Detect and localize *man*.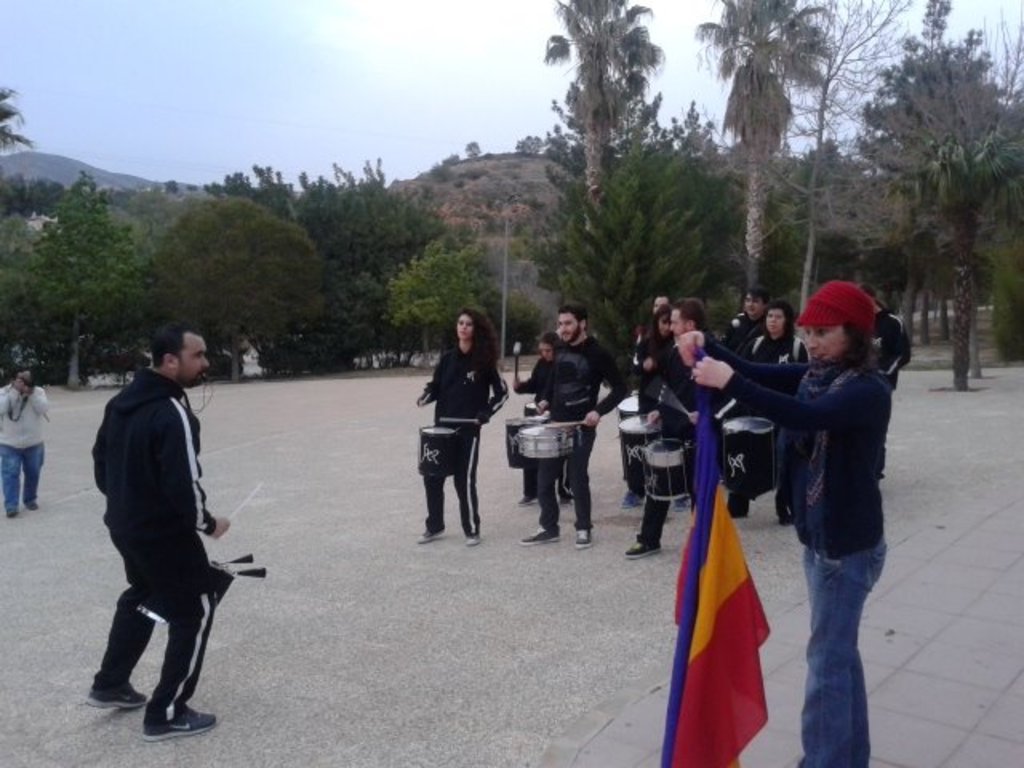
Localized at 723:291:770:352.
